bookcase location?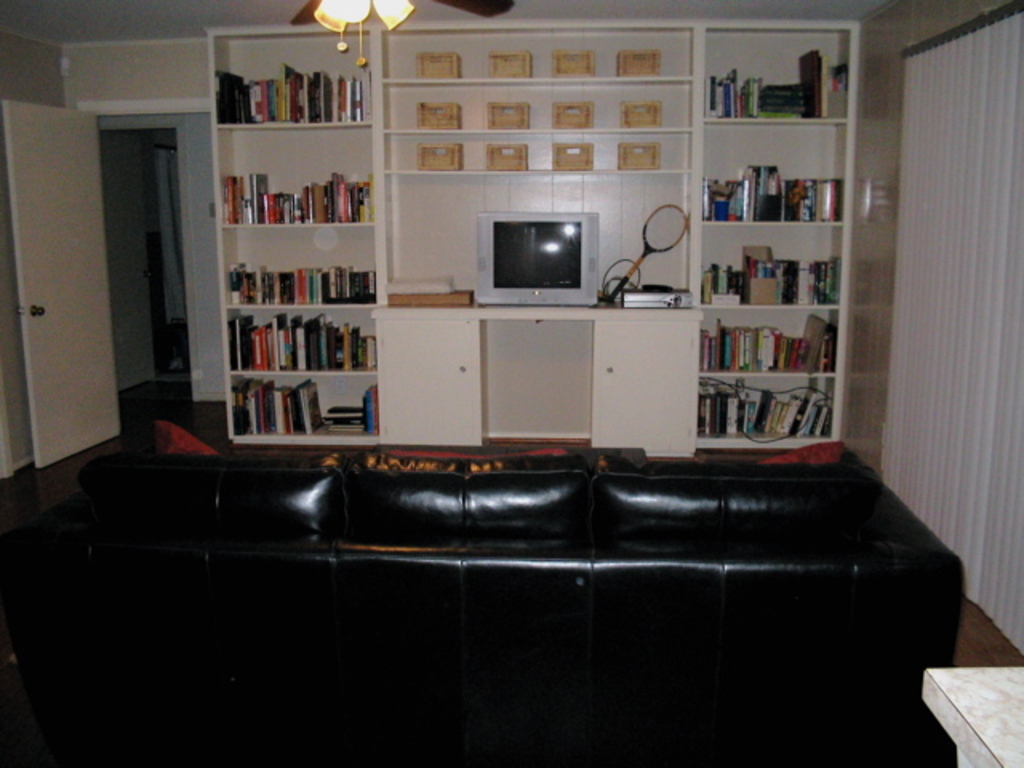
197/19/384/445
